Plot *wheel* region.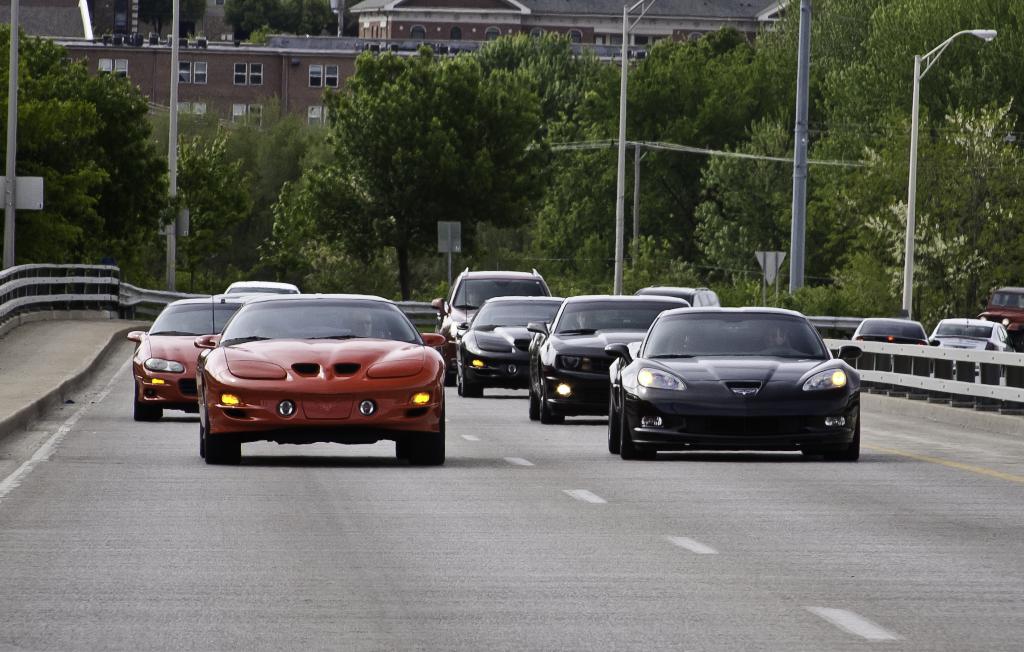
Plotted at crop(158, 406, 164, 418).
